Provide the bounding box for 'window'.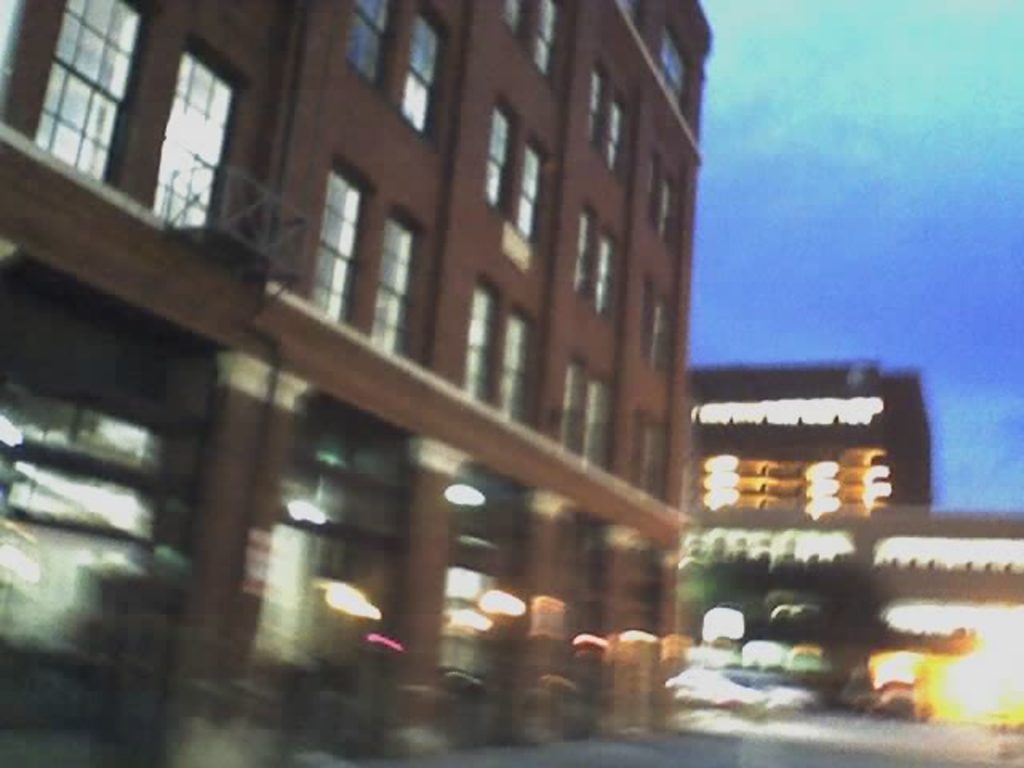
(left=501, top=0, right=522, bottom=35).
